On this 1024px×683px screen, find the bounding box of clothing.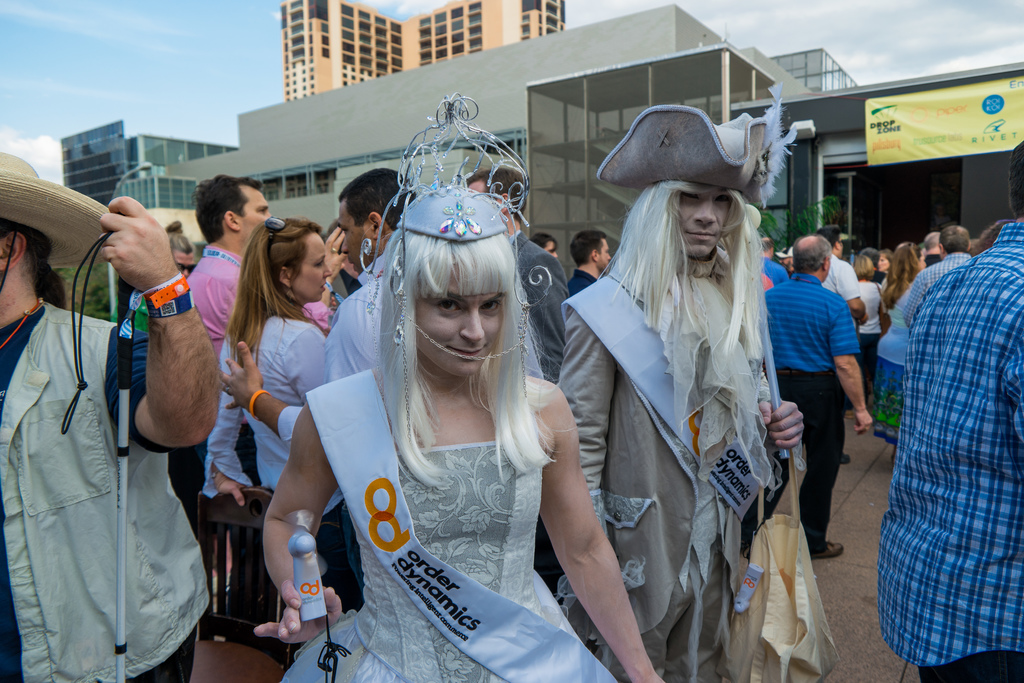
Bounding box: crop(329, 245, 550, 378).
